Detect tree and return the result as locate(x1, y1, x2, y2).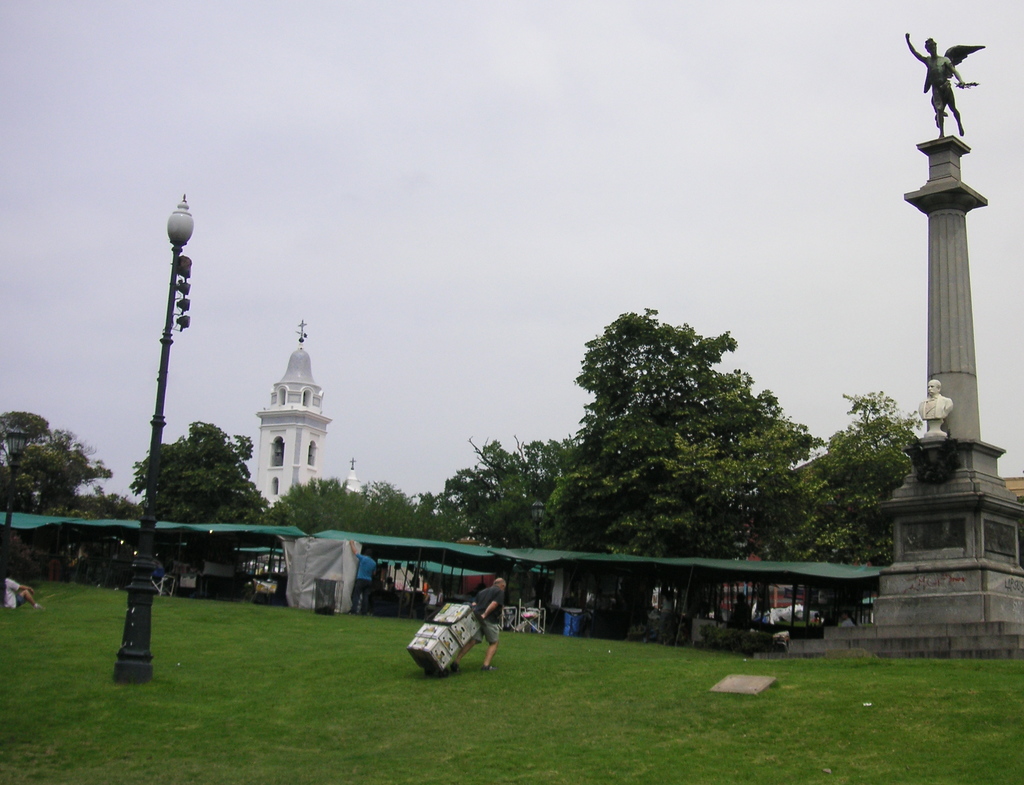
locate(795, 383, 930, 579).
